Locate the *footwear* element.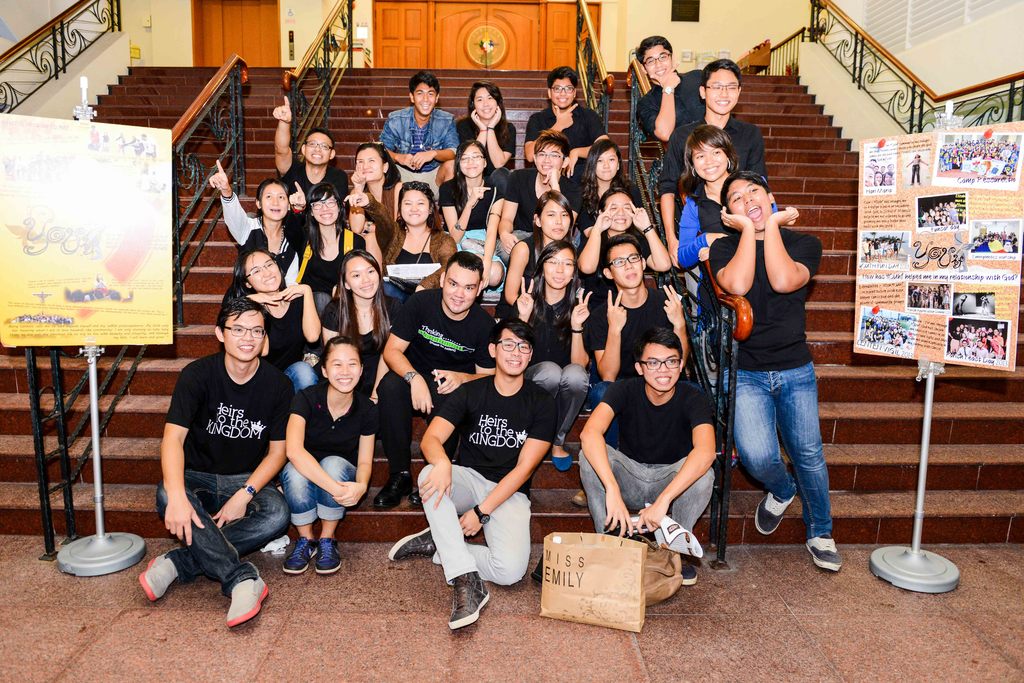
Element bbox: box=[548, 451, 573, 472].
